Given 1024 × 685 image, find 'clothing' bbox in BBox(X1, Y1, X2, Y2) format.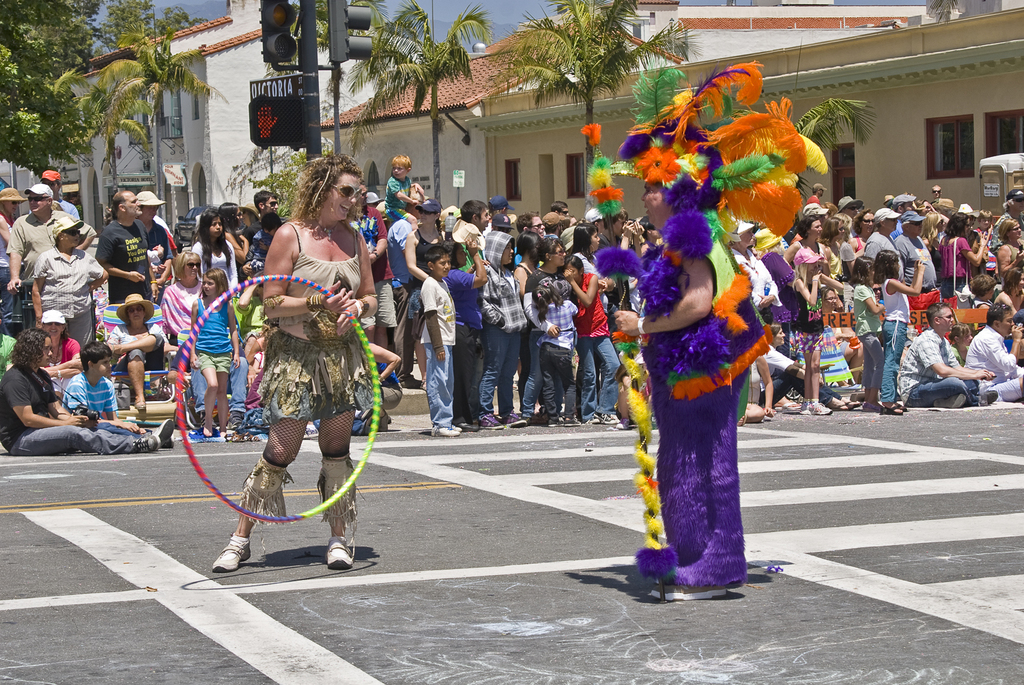
BBox(939, 223, 961, 290).
